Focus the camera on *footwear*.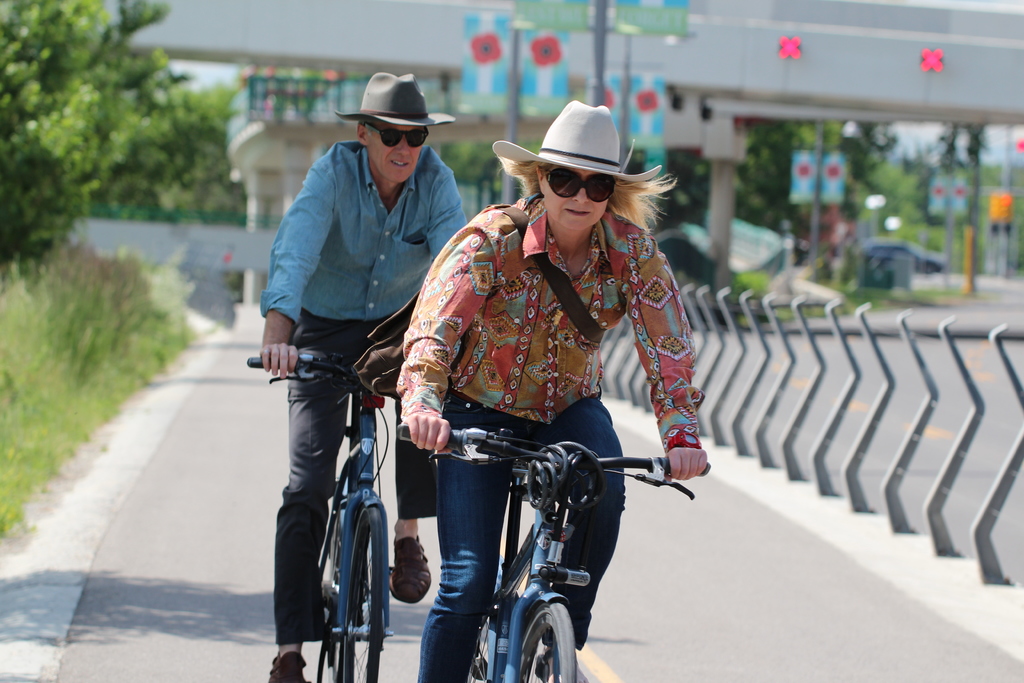
Focus region: 392,534,432,604.
